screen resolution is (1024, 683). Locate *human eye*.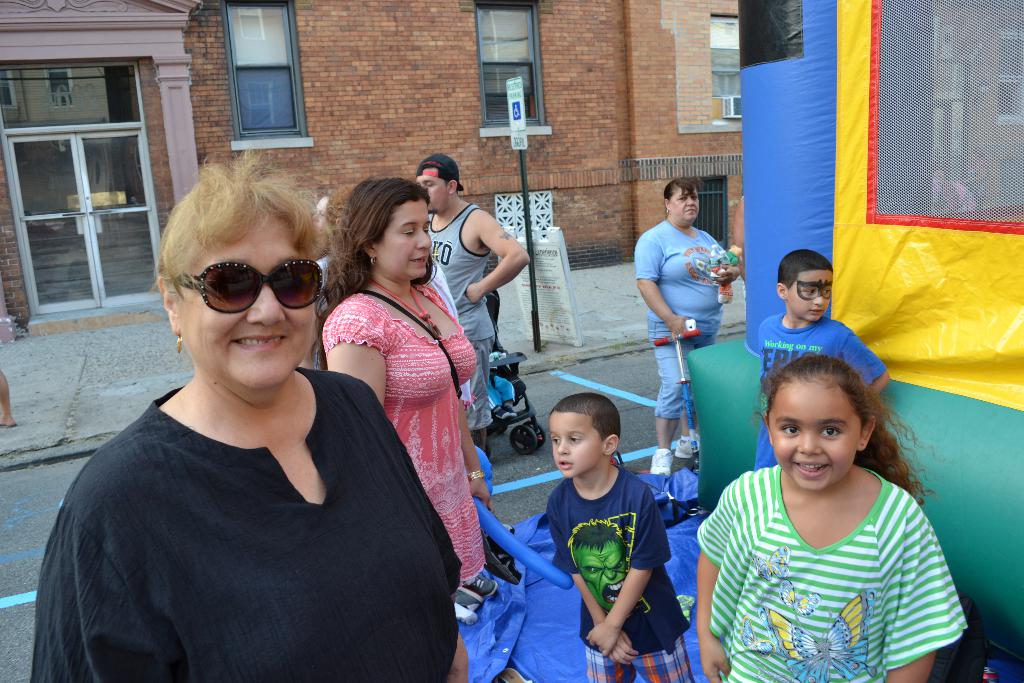
<box>823,423,844,440</box>.
